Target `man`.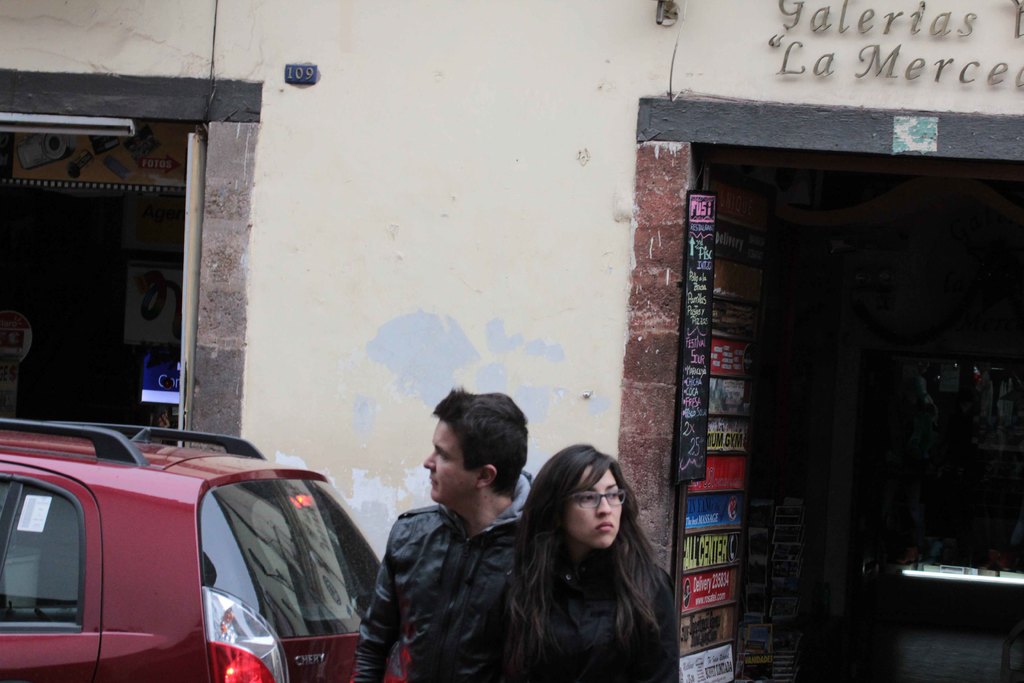
Target region: 353 384 541 682.
